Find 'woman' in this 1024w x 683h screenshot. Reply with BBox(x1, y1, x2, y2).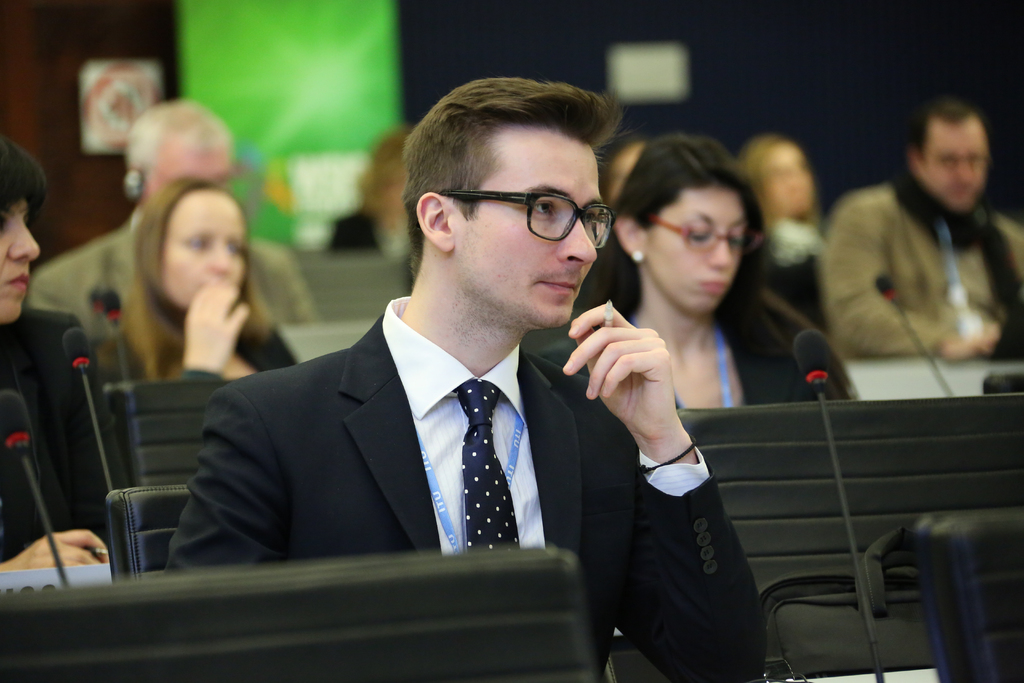
BBox(0, 135, 143, 566).
